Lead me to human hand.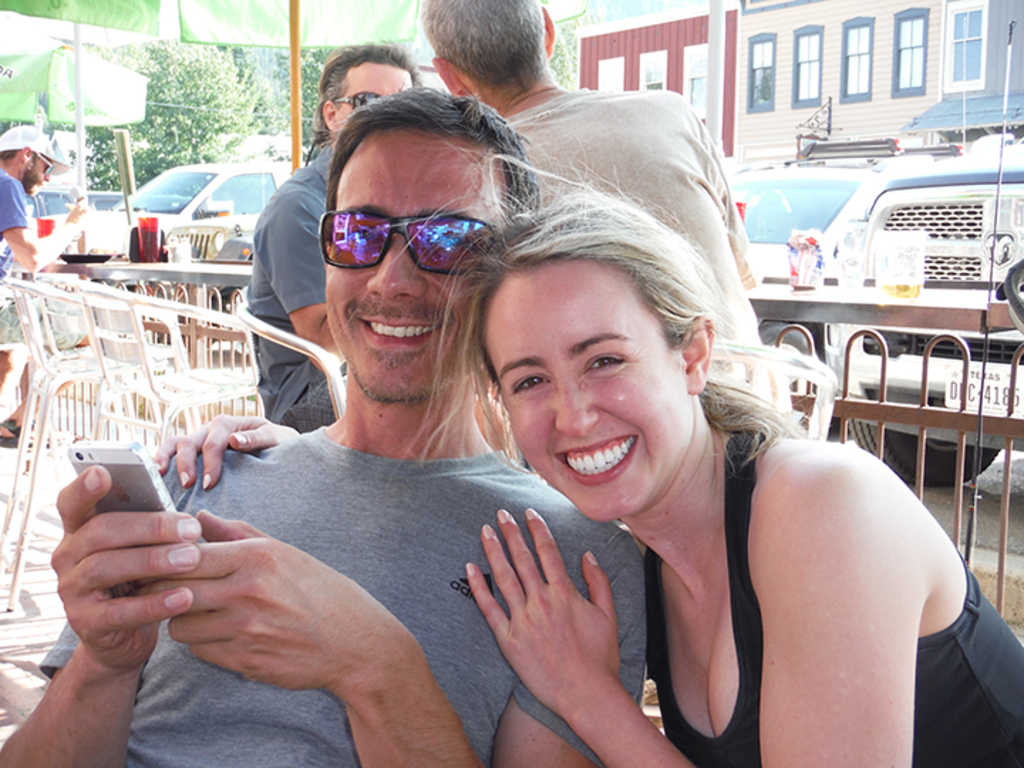
Lead to (46, 462, 202, 676).
